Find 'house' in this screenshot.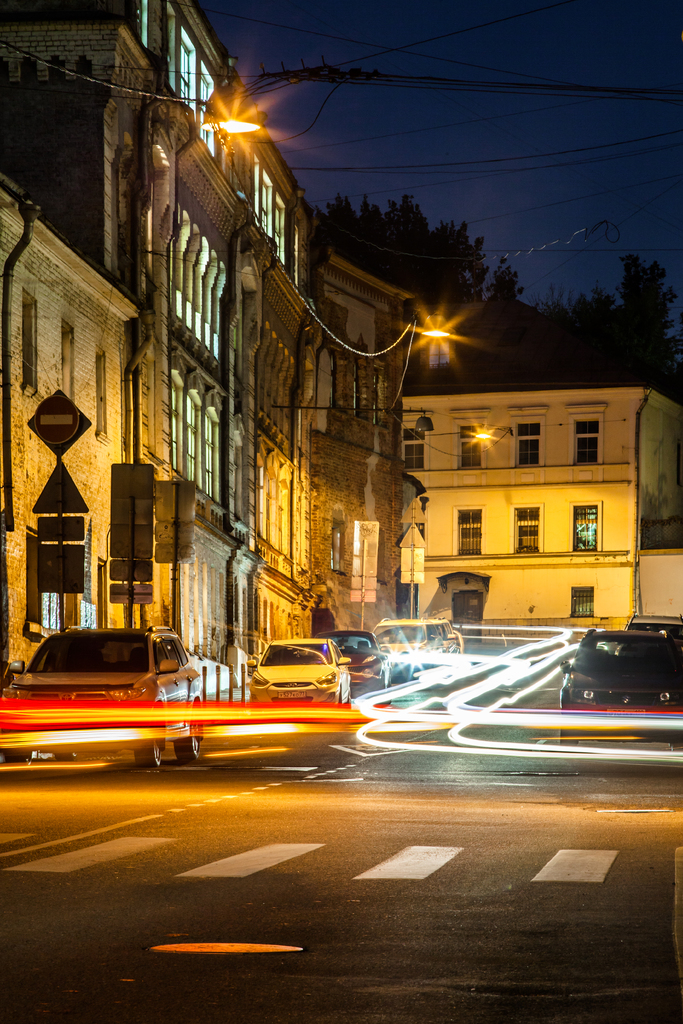
The bounding box for 'house' is pyautogui.locateOnScreen(331, 276, 430, 631).
